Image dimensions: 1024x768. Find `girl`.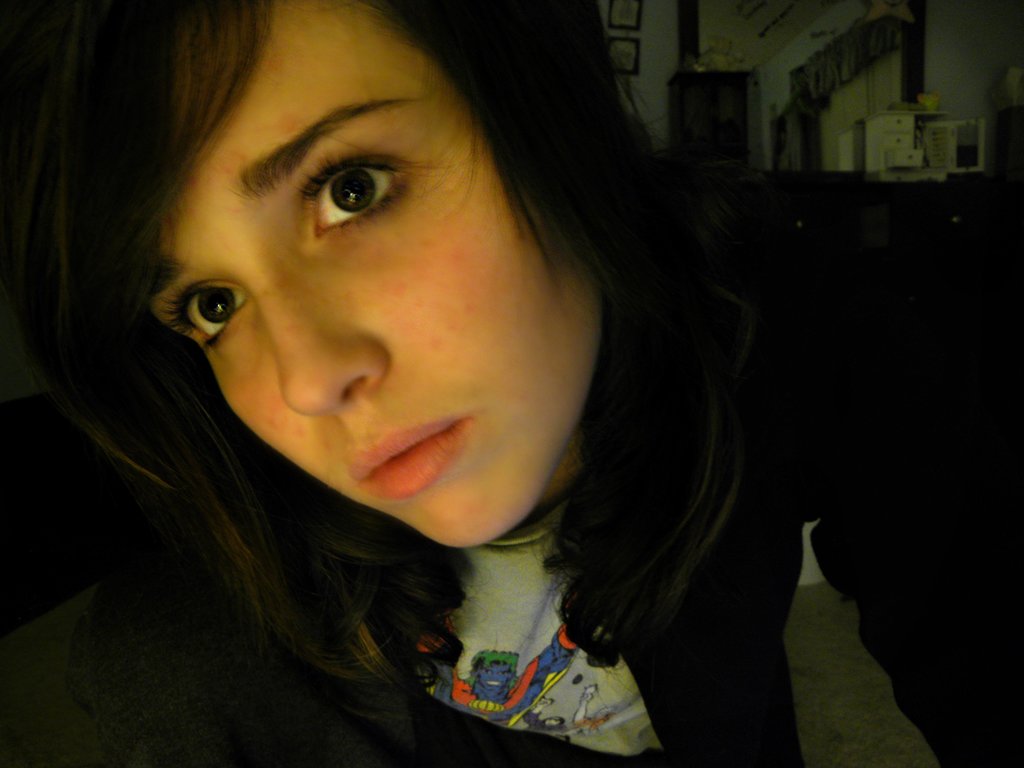
<box>0,0,1022,767</box>.
